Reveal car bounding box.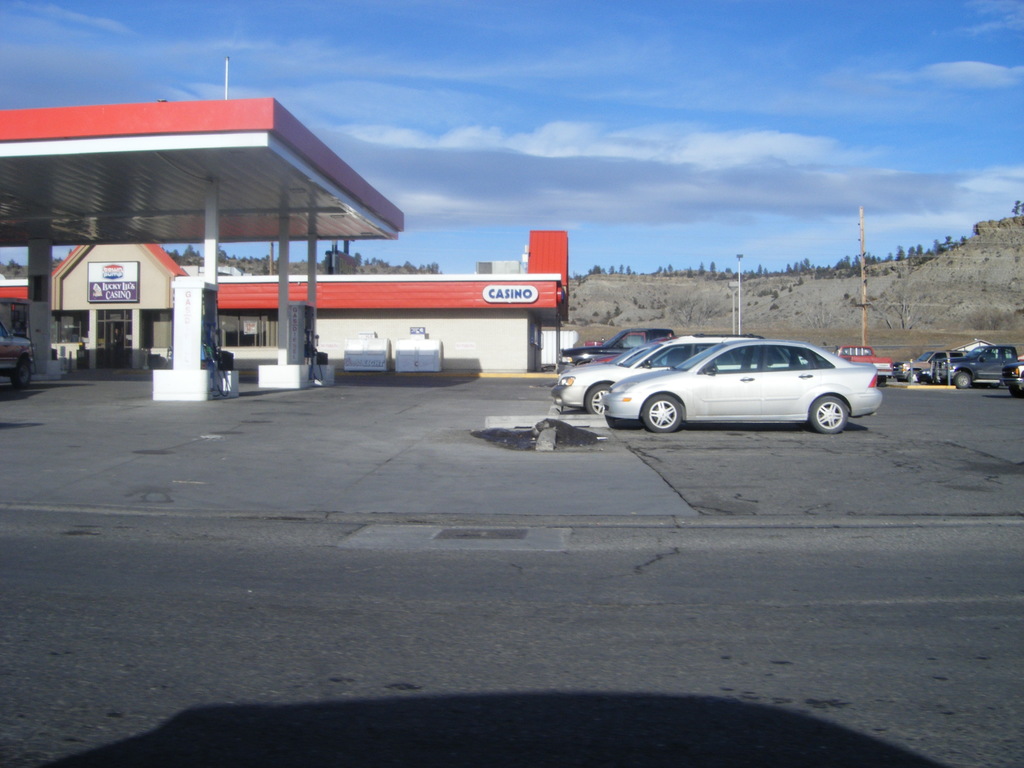
Revealed: 556,326,674,371.
